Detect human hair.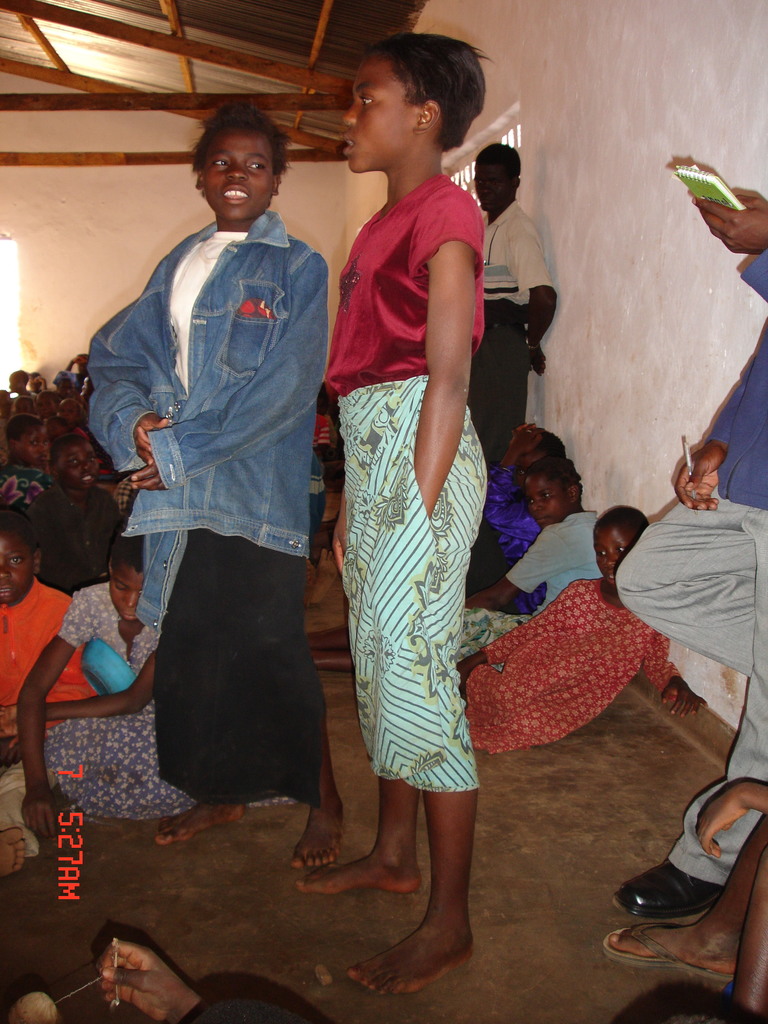
Detected at <region>520, 454, 586, 492</region>.
